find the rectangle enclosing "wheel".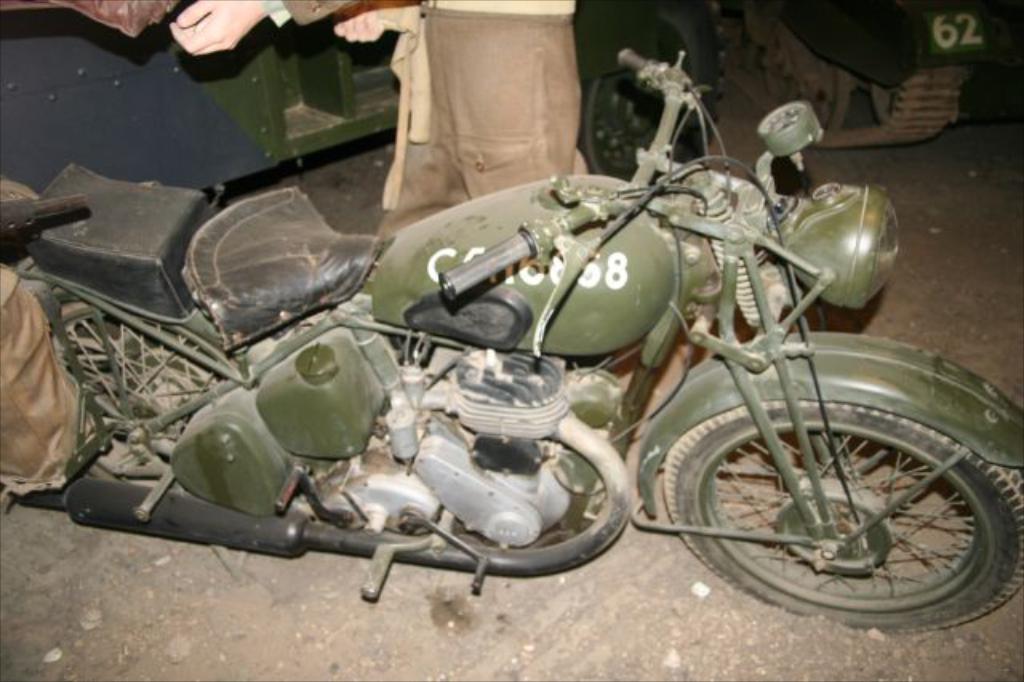
(48,301,218,491).
